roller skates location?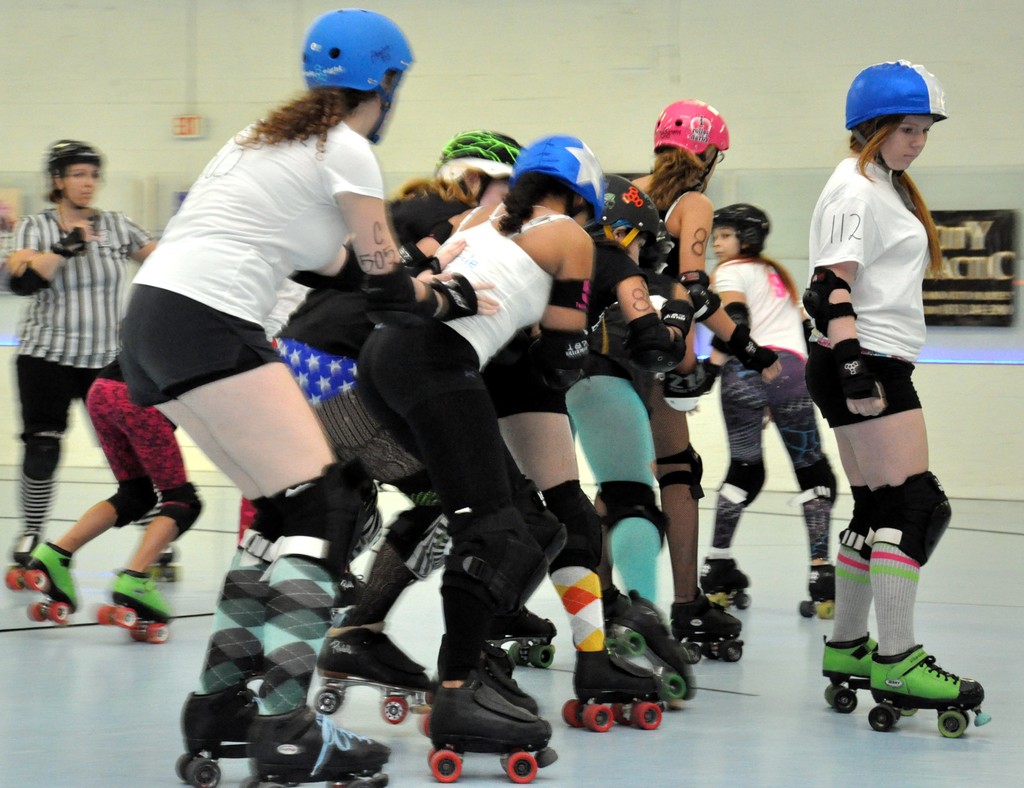
Rect(93, 568, 174, 648)
